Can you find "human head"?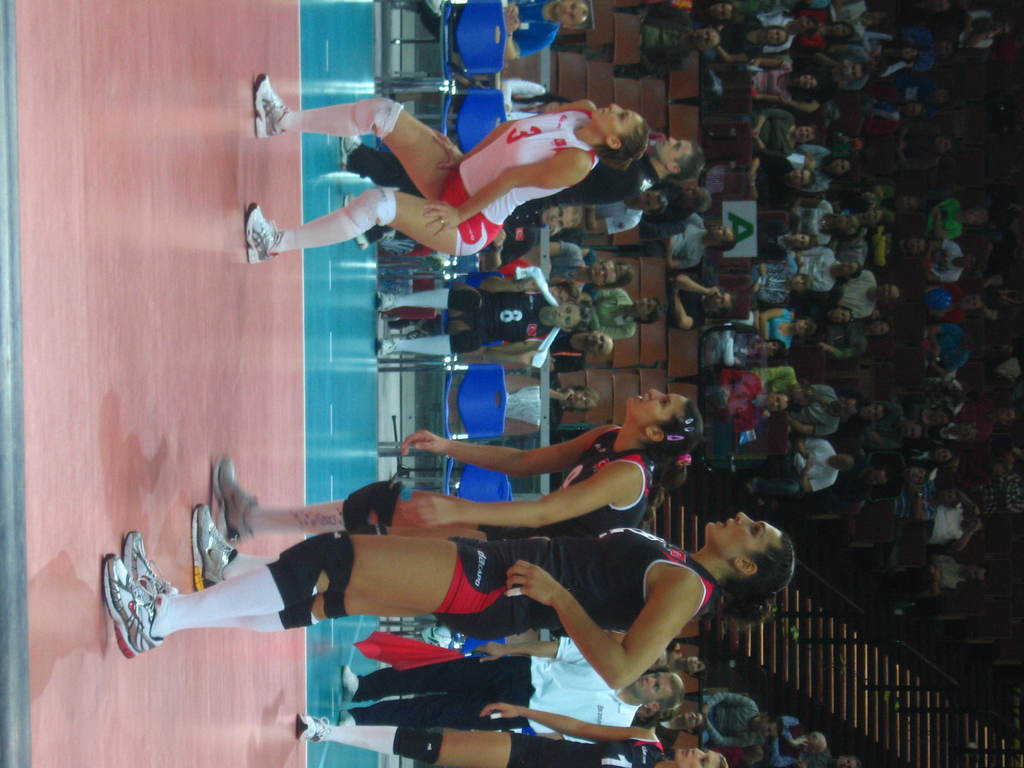
Yes, bounding box: Rect(630, 297, 666, 321).
